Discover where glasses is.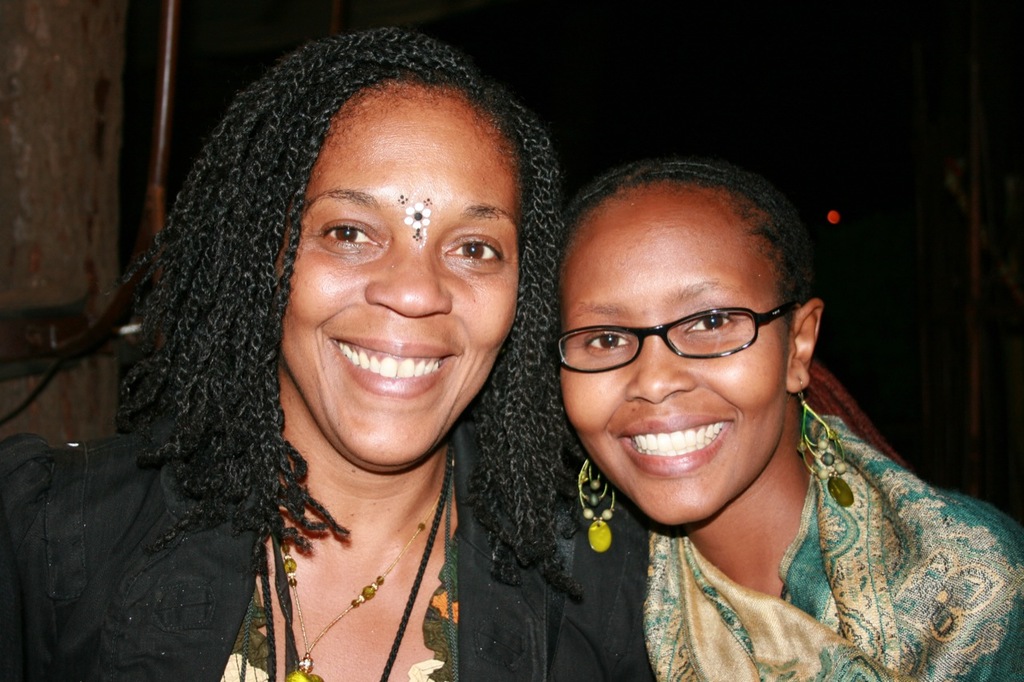
Discovered at <bbox>554, 294, 805, 381</bbox>.
